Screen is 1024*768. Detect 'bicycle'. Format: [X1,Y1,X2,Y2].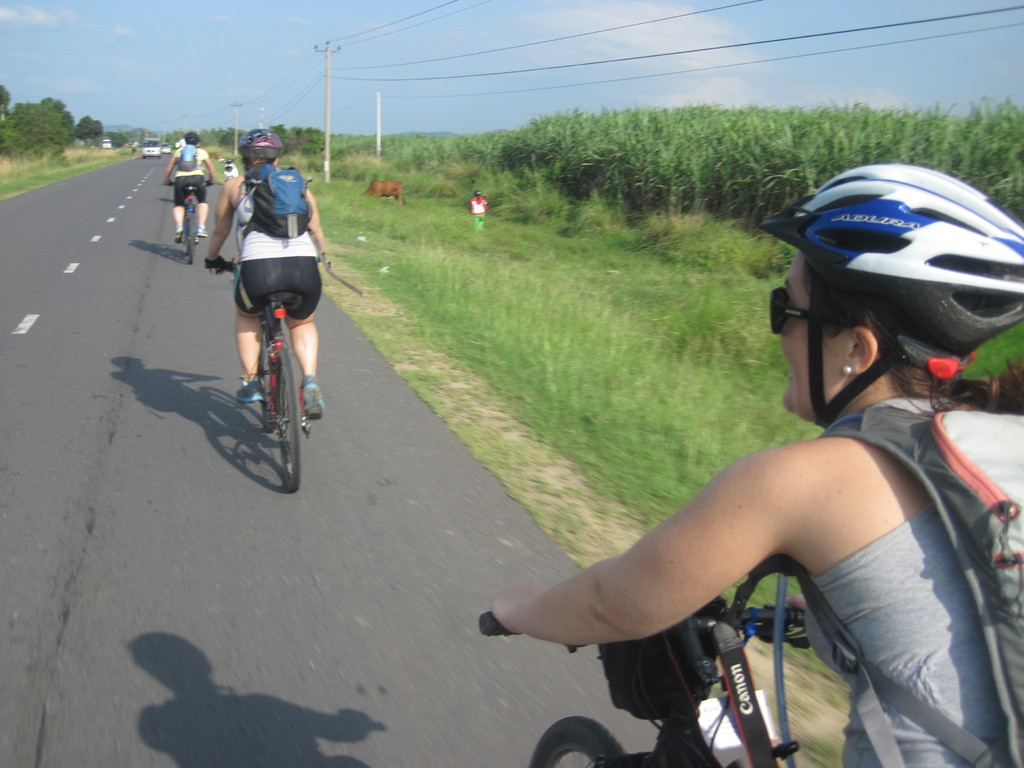
[163,173,213,265].
